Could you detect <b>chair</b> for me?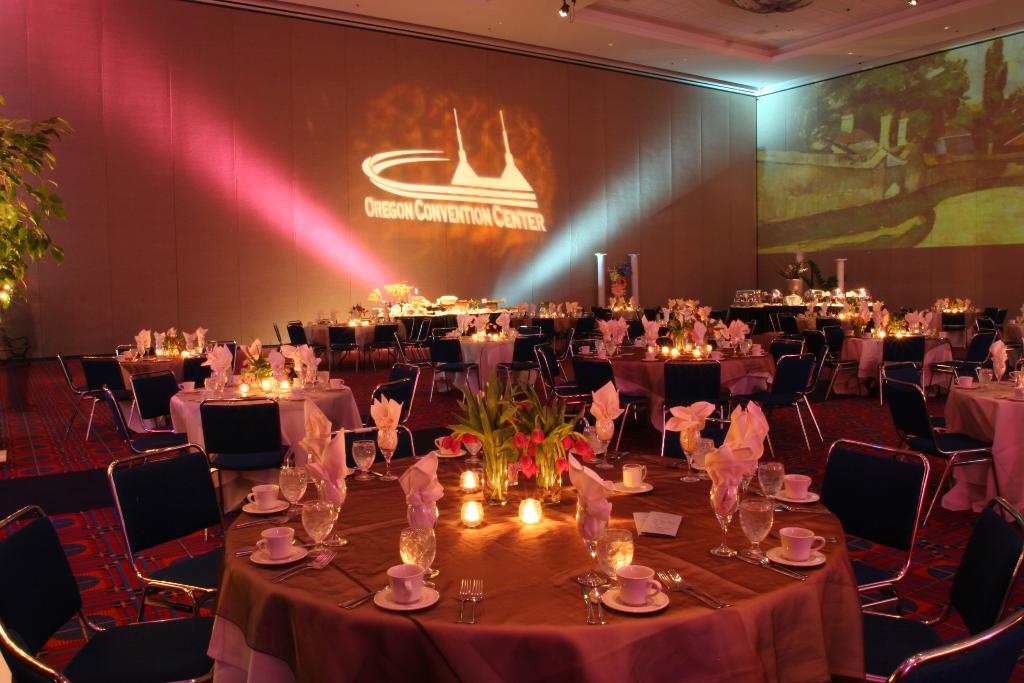
Detection result: x1=852 y1=495 x2=1023 y2=682.
